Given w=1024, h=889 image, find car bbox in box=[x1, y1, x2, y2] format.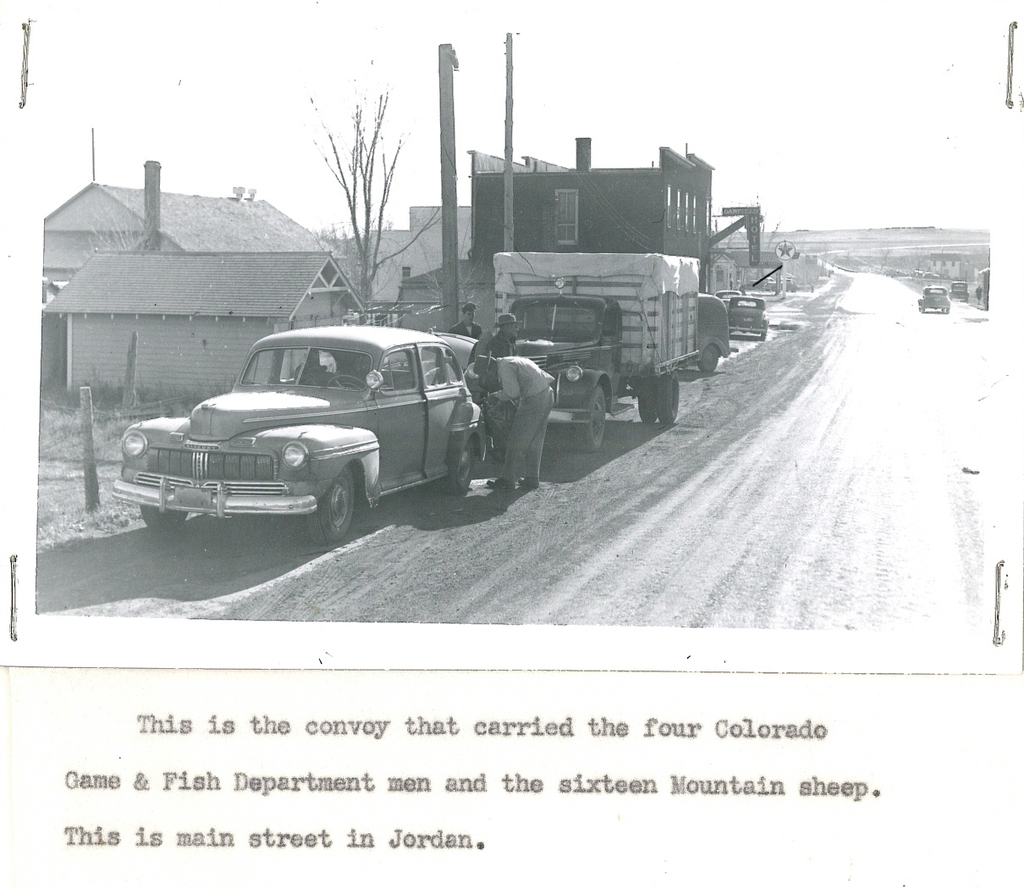
box=[946, 278, 971, 302].
